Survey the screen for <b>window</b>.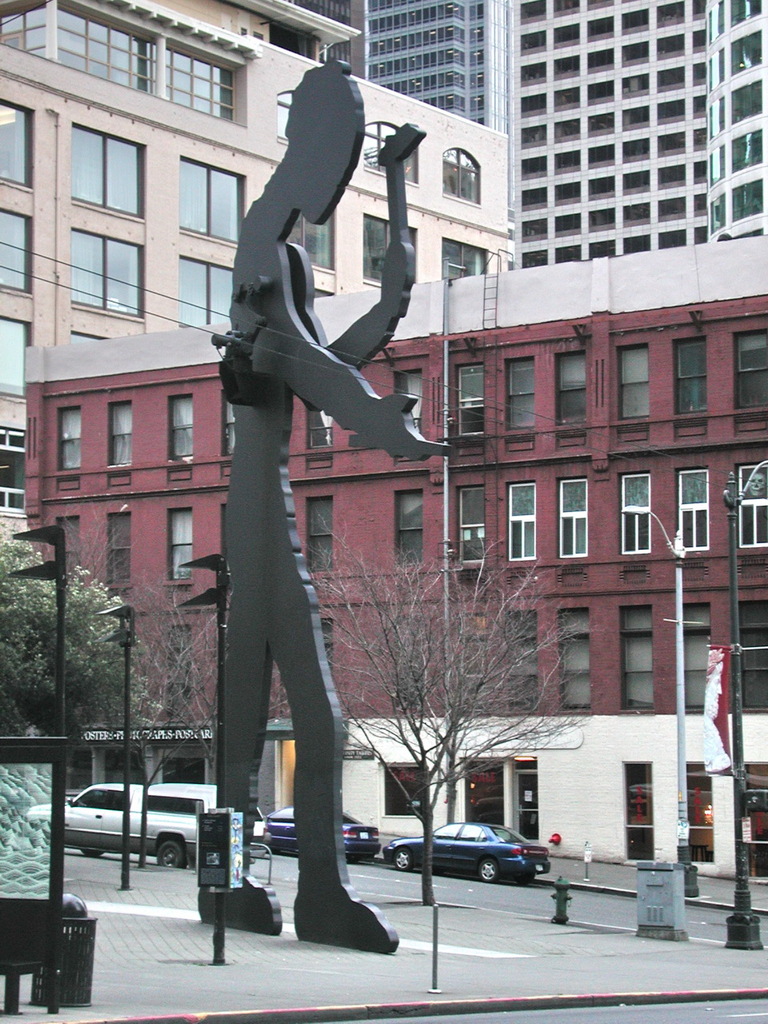
Survey found: BBox(0, 100, 36, 192).
